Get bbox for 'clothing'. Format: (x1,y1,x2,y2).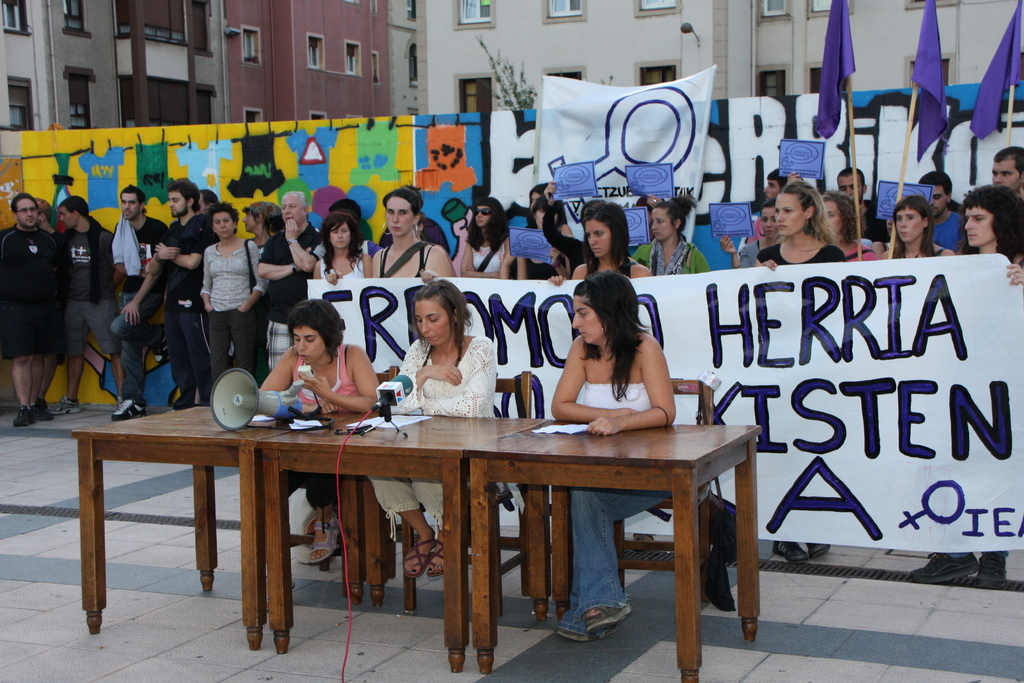
(224,238,294,384).
